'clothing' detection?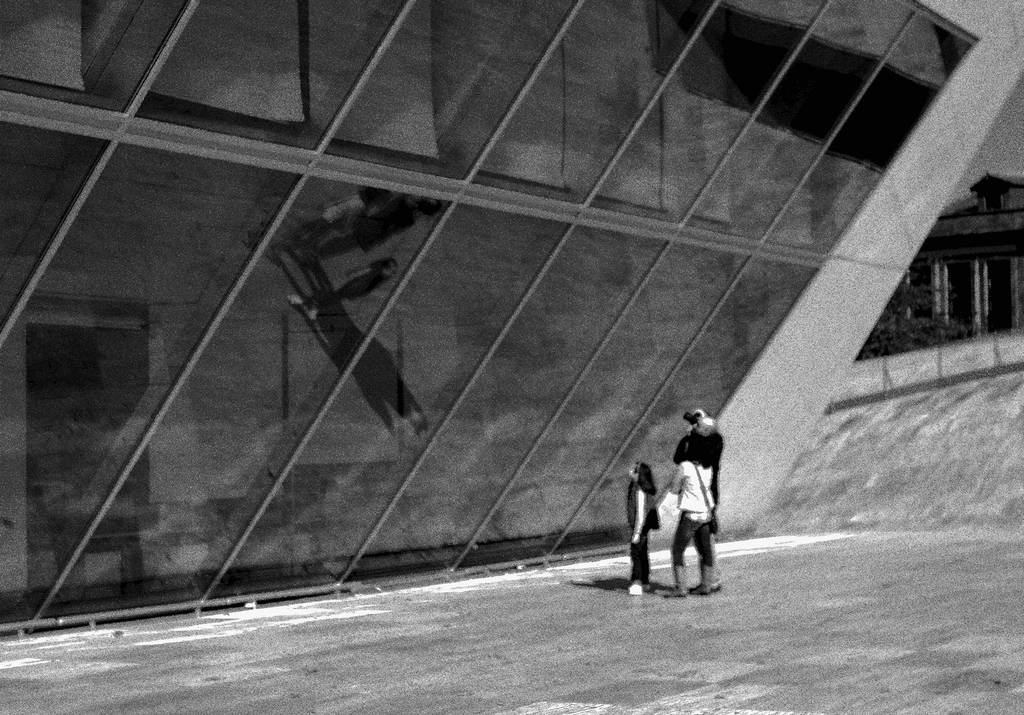
bbox(622, 478, 648, 584)
